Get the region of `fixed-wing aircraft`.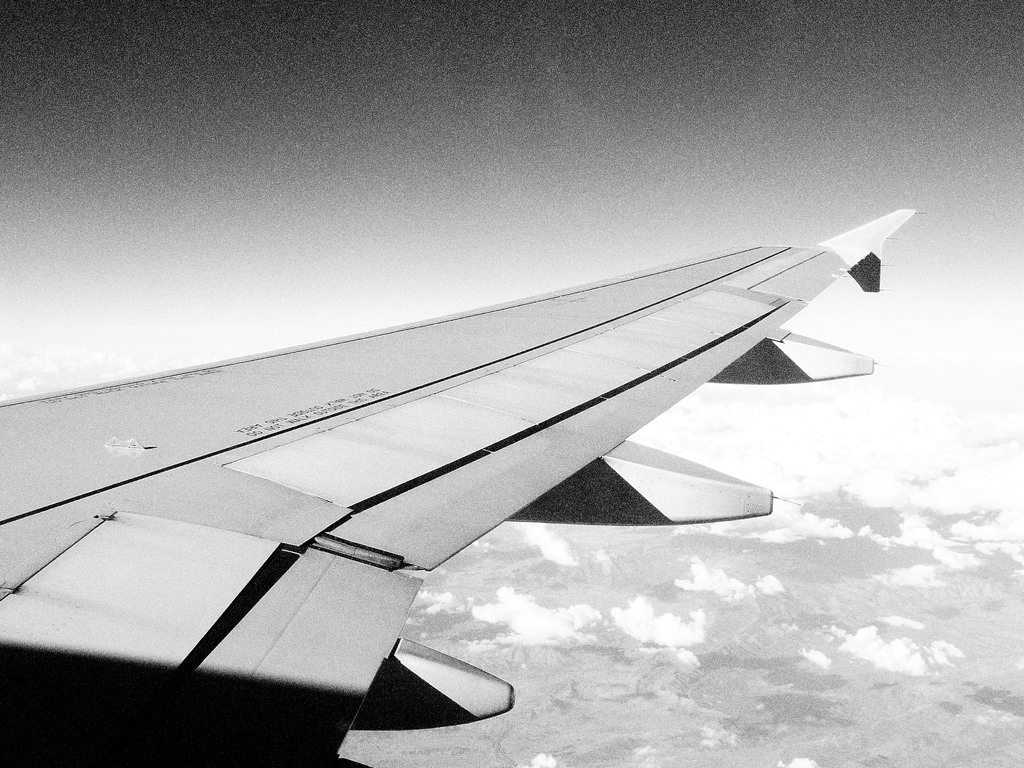
<box>0,183,909,767</box>.
